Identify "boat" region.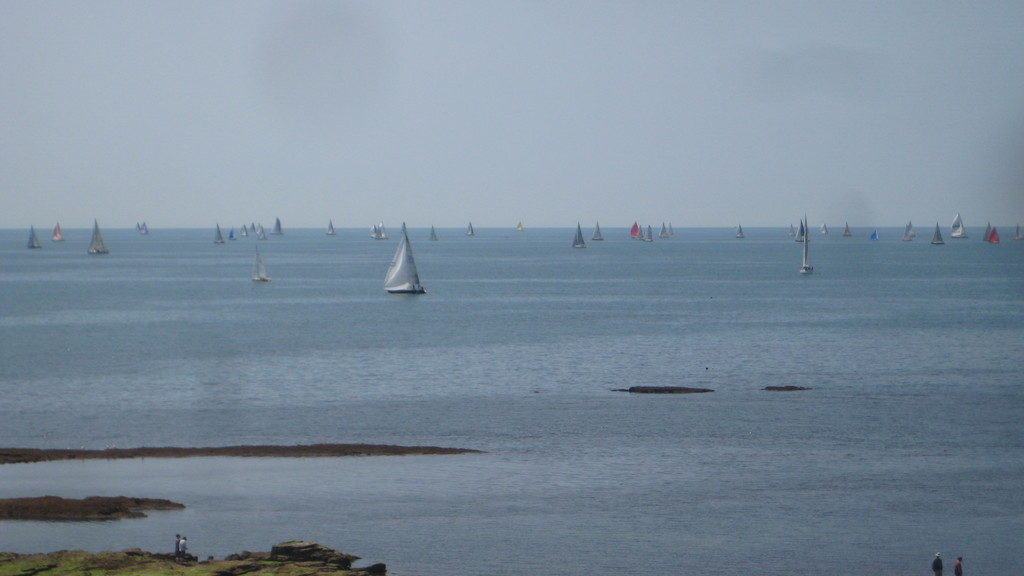
Region: pyautogui.locateOnScreen(54, 225, 61, 240).
